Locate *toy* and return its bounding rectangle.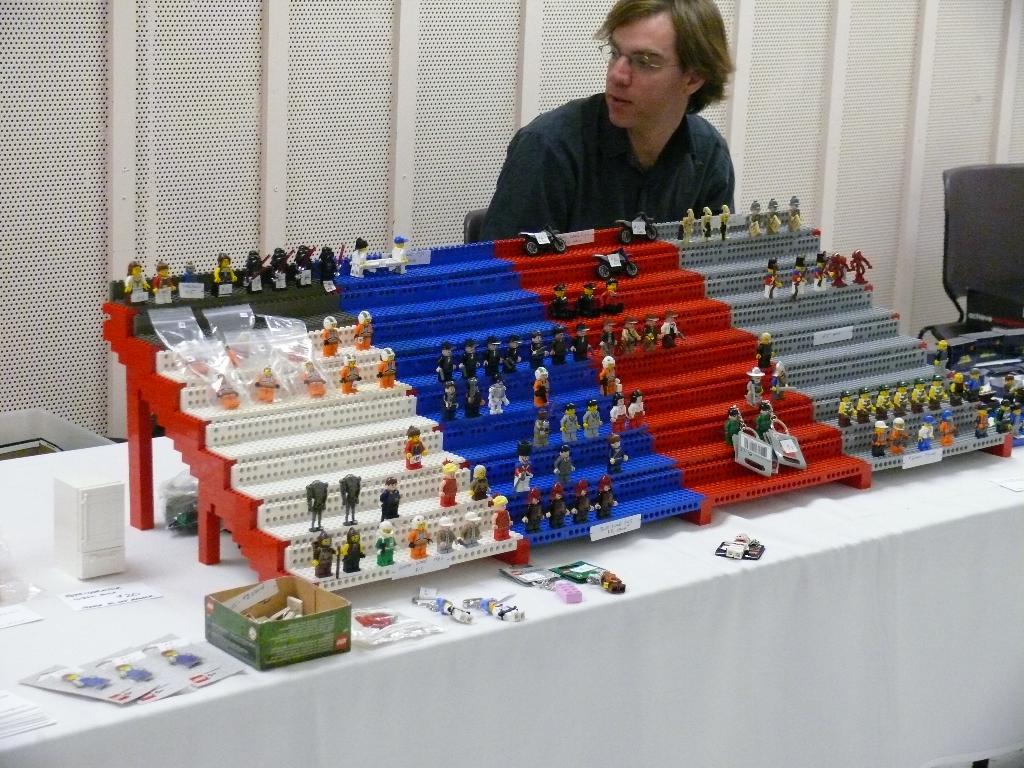
{"x1": 605, "y1": 286, "x2": 624, "y2": 306}.
